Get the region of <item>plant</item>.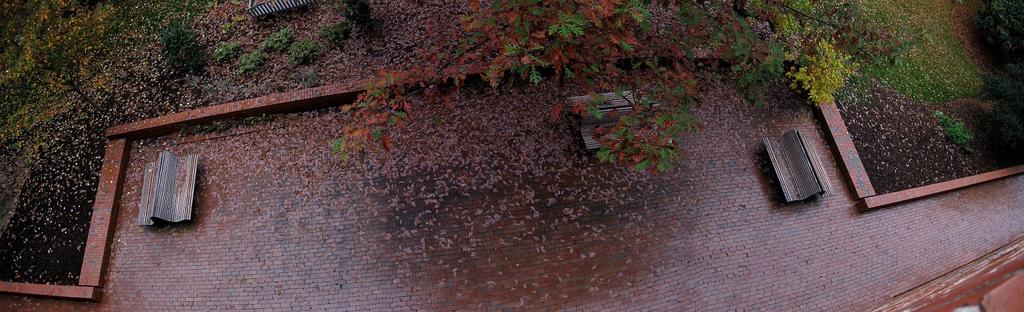
{"x1": 334, "y1": 0, "x2": 373, "y2": 24}.
